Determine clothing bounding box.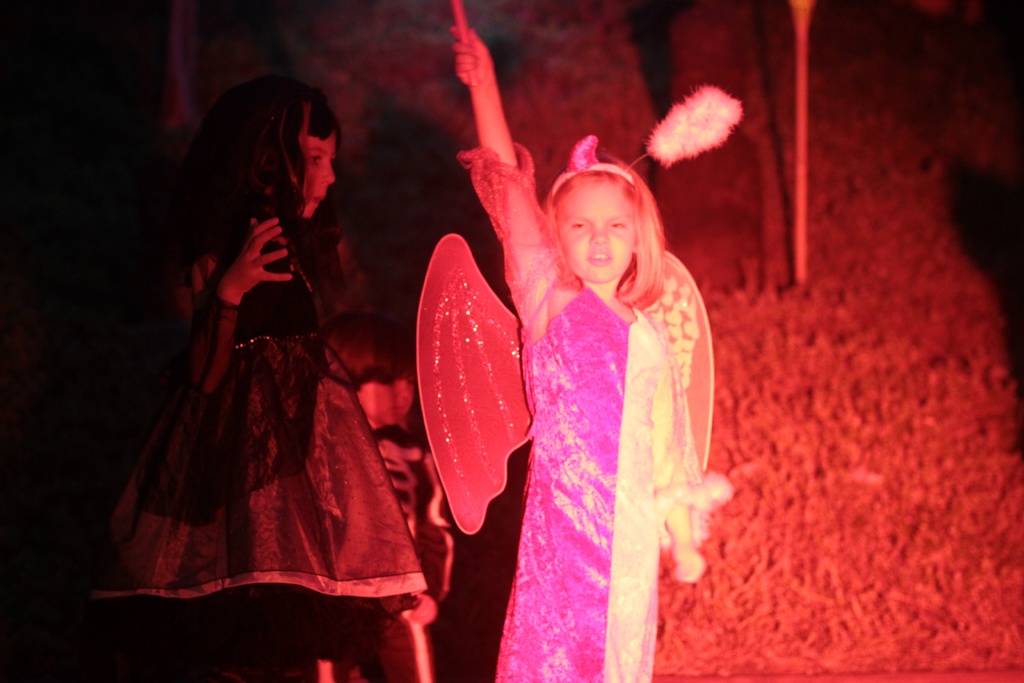
Determined: x1=470 y1=198 x2=725 y2=646.
